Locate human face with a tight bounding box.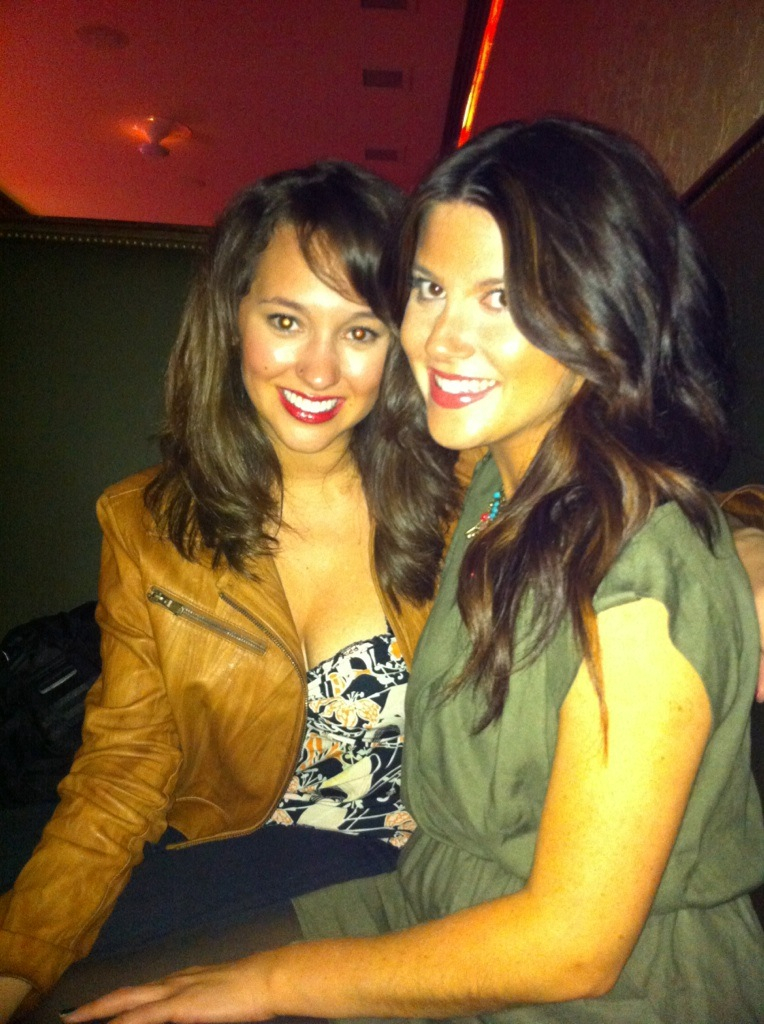
395,198,573,448.
